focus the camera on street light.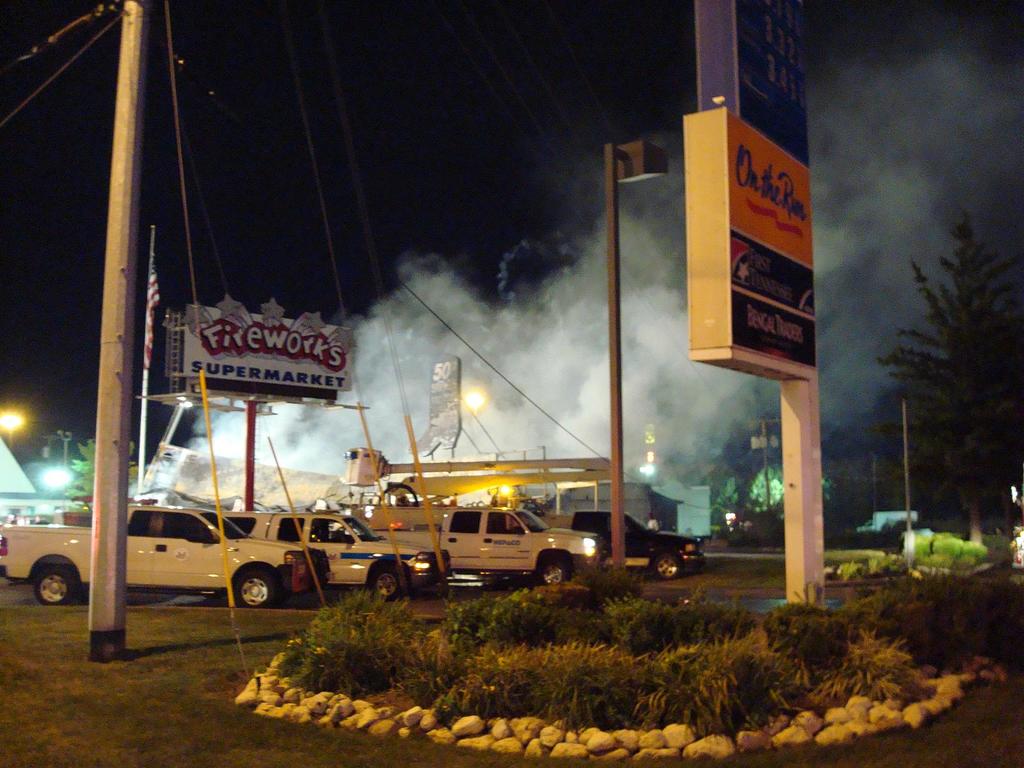
Focus region: (0, 406, 35, 447).
